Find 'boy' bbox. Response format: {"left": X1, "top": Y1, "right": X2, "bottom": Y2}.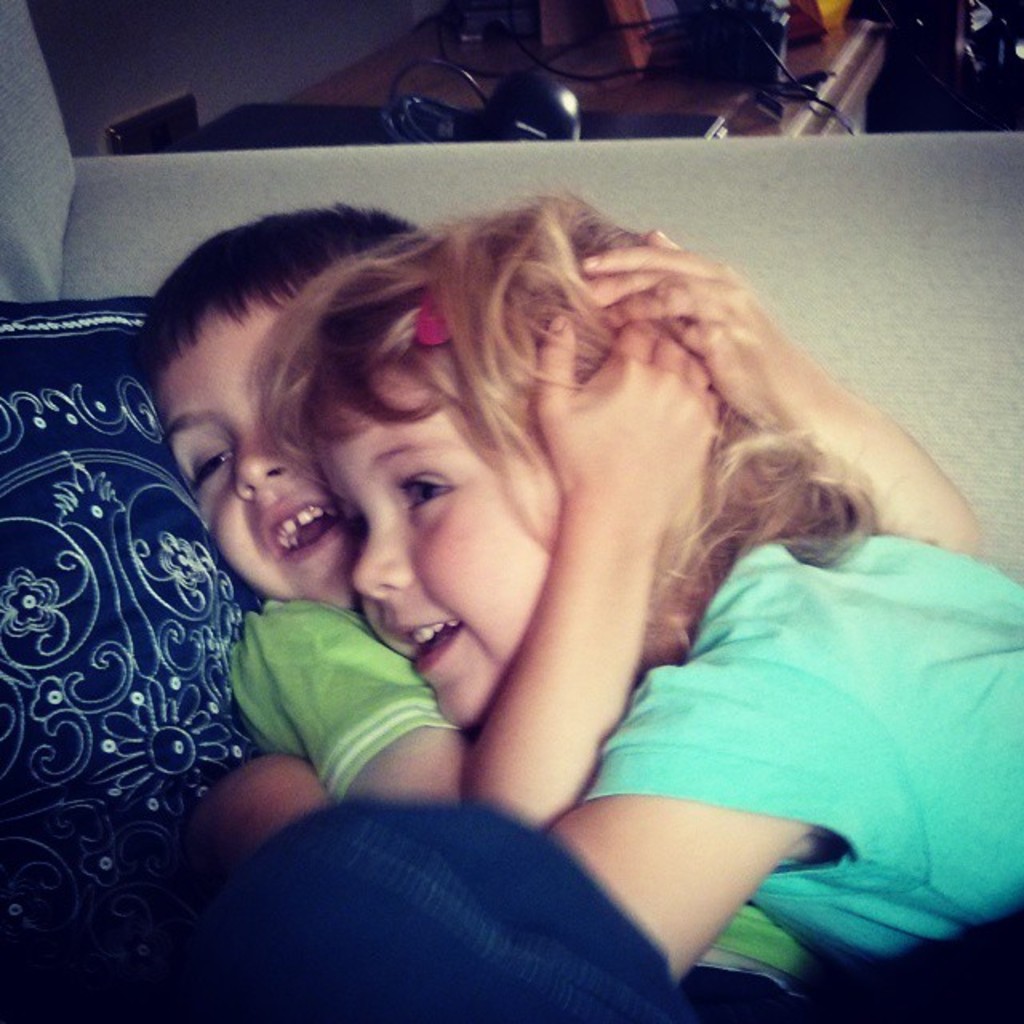
{"left": 112, "top": 194, "right": 987, "bottom": 1022}.
